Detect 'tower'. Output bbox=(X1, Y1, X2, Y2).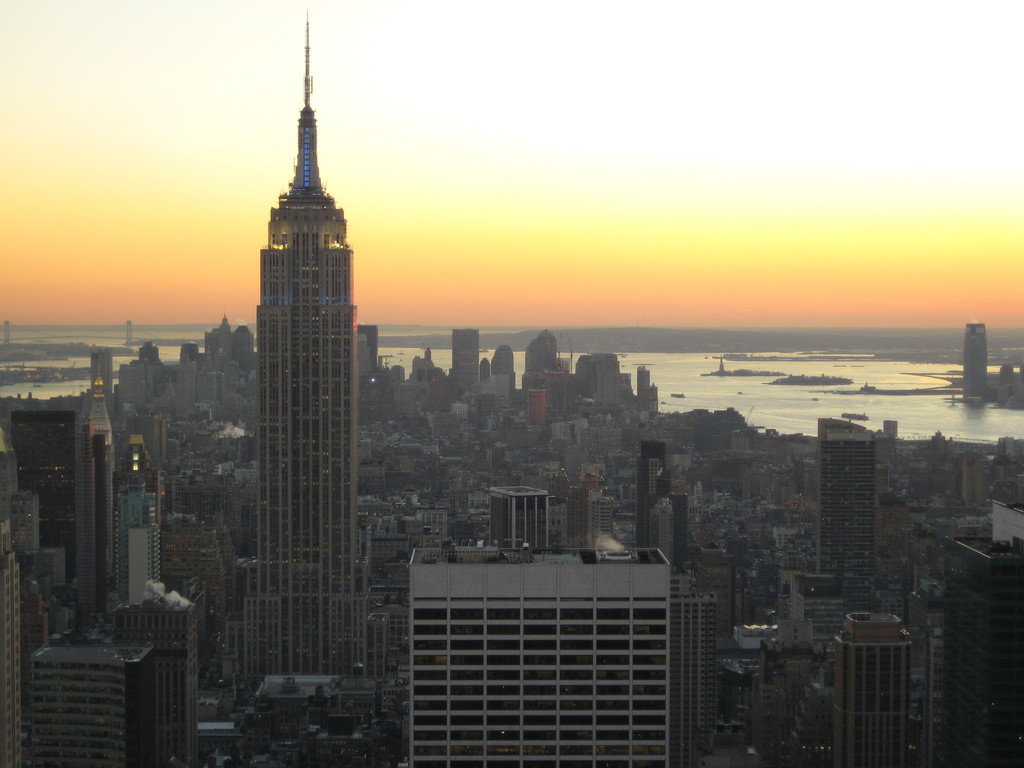
bbox=(639, 459, 668, 543).
